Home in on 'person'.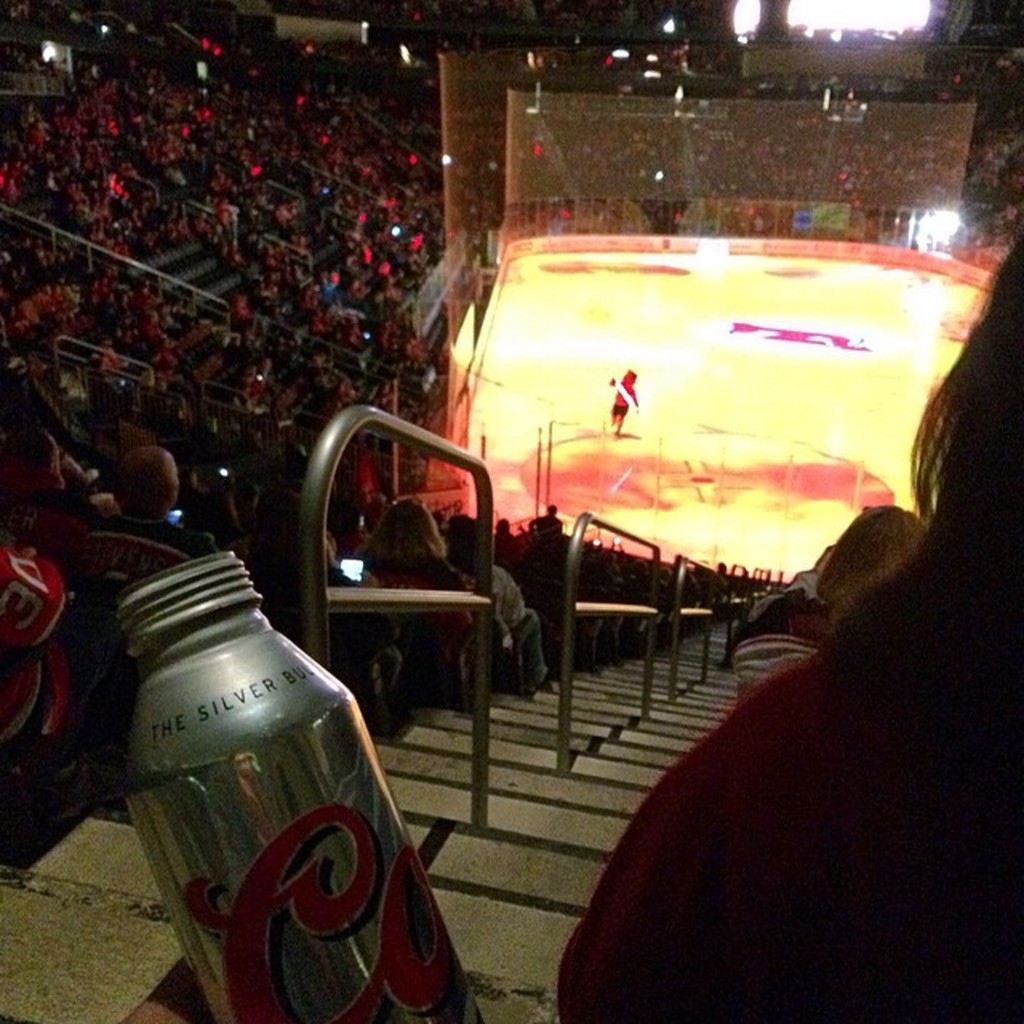
Homed in at [x1=554, y1=230, x2=1022, y2=1019].
